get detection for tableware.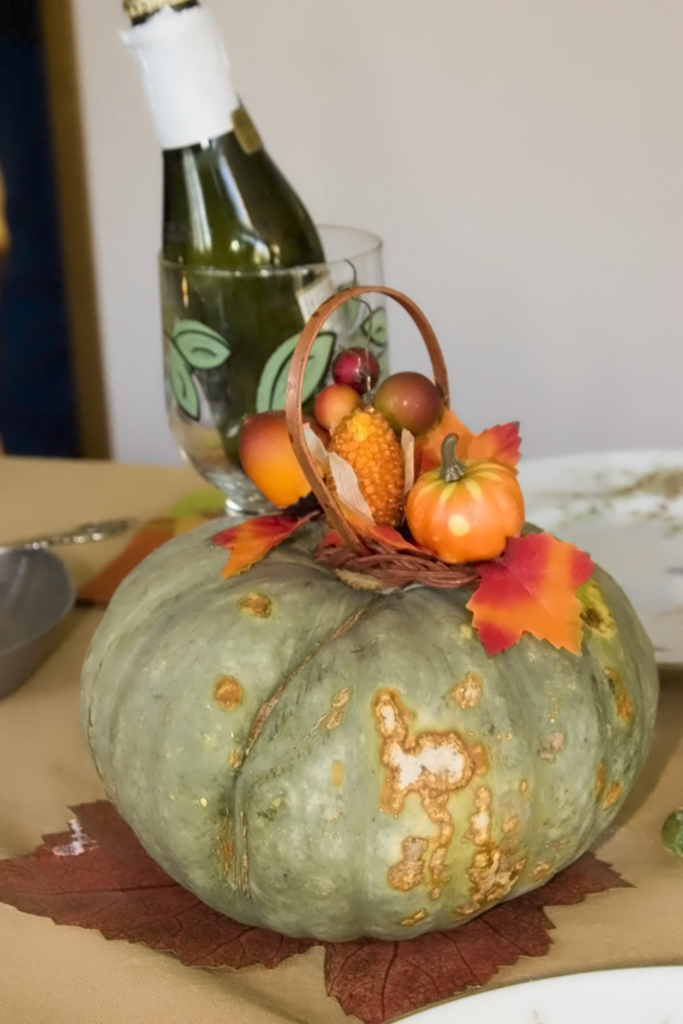
Detection: 503,443,682,676.
